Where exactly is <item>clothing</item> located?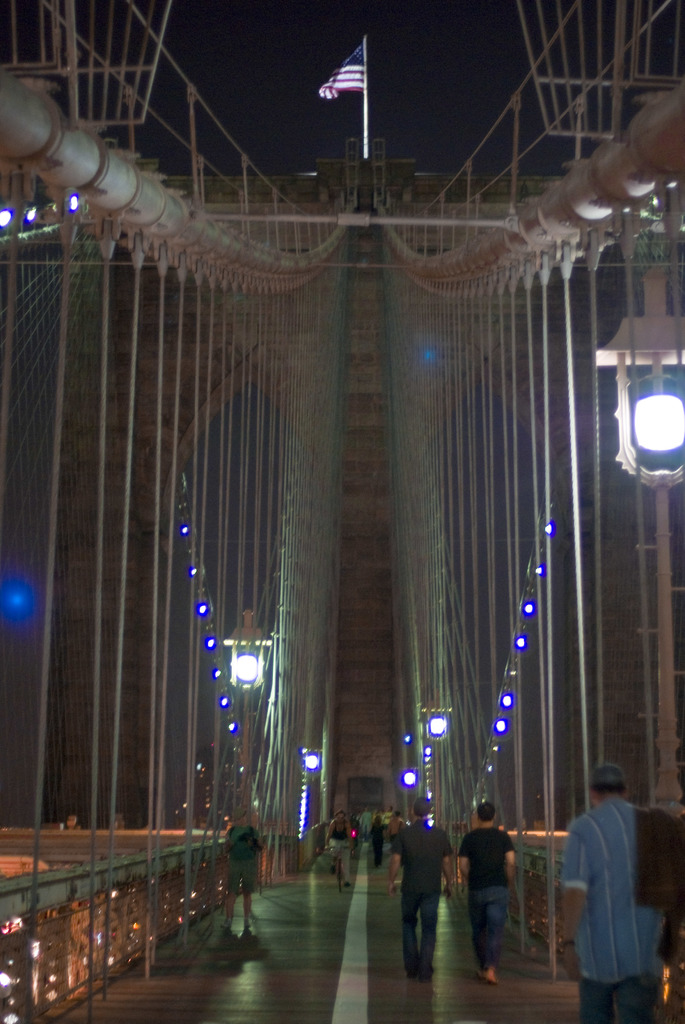
Its bounding box is box=[389, 819, 407, 838].
